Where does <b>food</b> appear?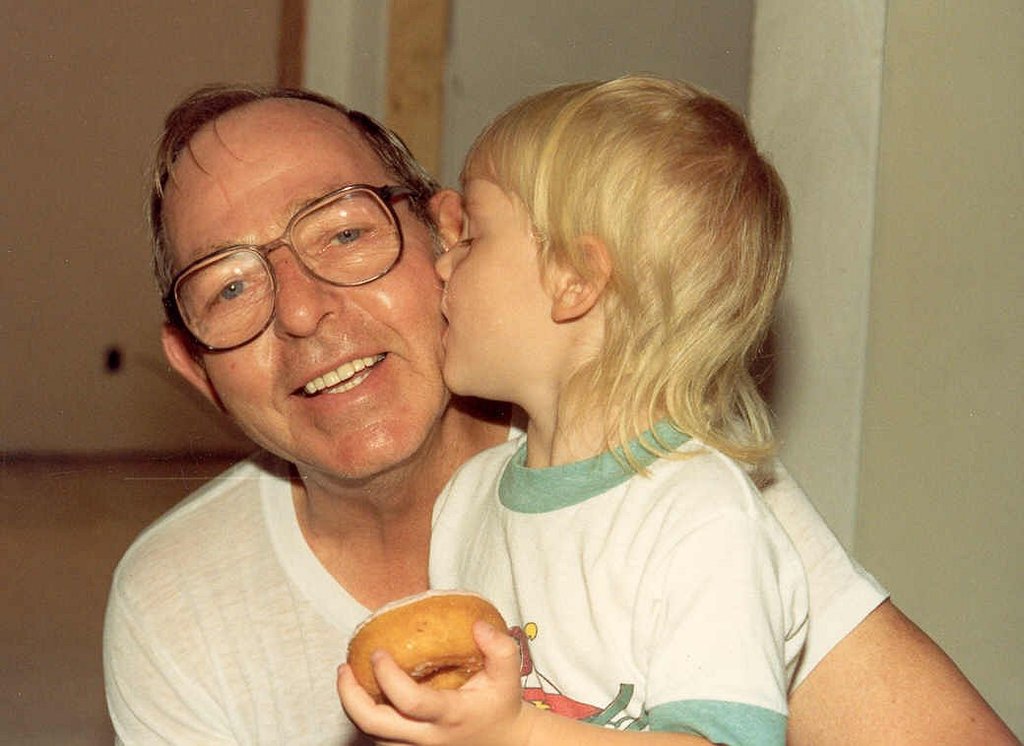
Appears at (x1=362, y1=607, x2=530, y2=705).
